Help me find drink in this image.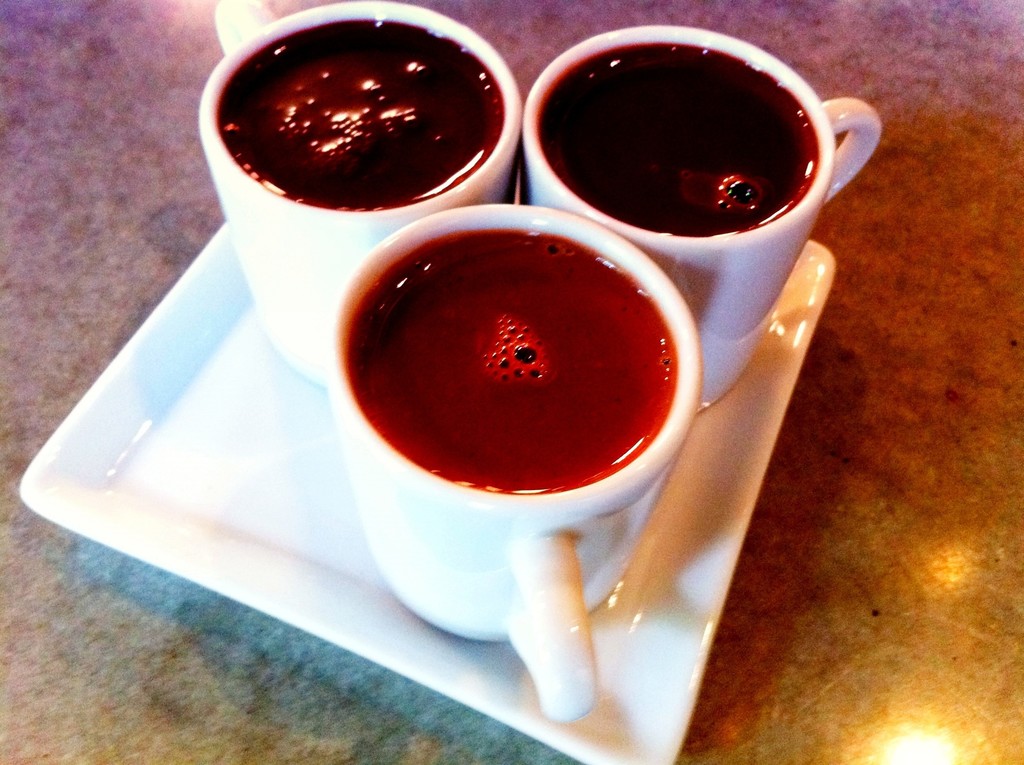
Found it: 348, 227, 674, 494.
